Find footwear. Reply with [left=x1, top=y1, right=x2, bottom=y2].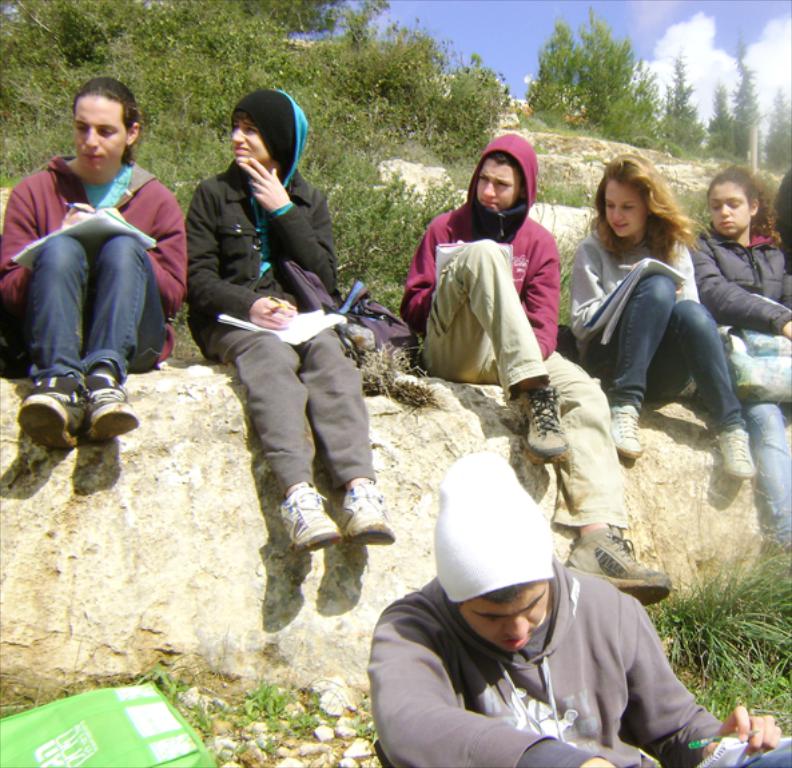
[left=521, top=385, right=568, bottom=462].
